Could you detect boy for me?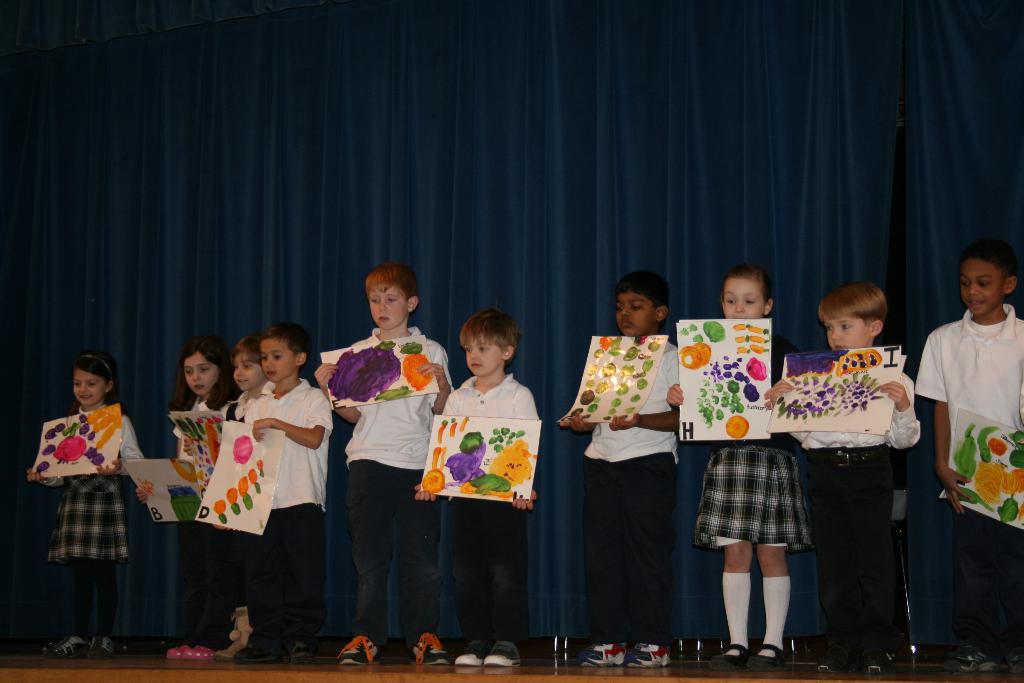
Detection result: x1=770, y1=282, x2=920, y2=677.
